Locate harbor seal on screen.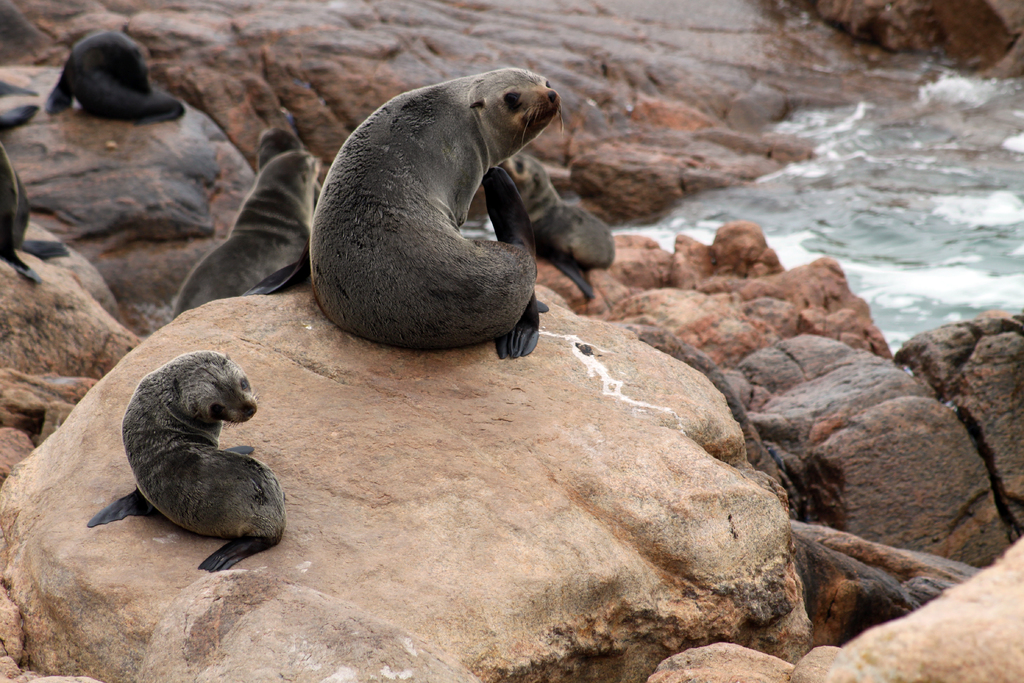
On screen at locate(171, 147, 326, 323).
